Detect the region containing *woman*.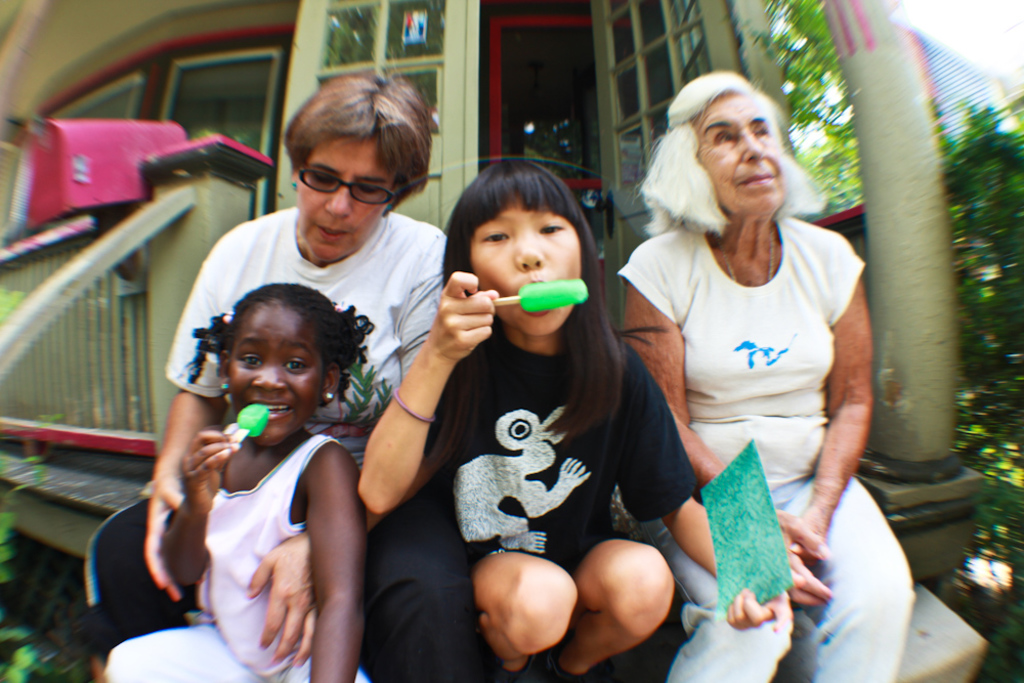
[81,69,450,682].
